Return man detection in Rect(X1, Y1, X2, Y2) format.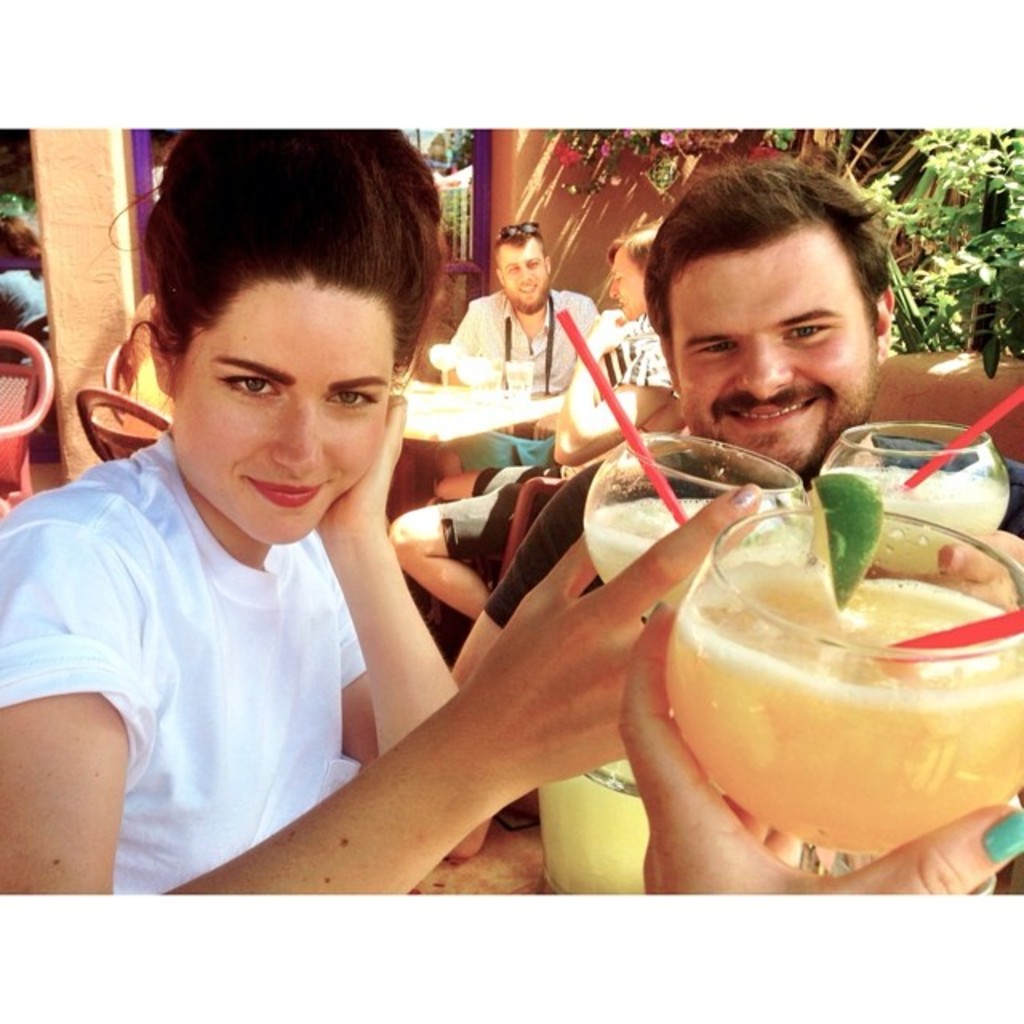
Rect(427, 219, 606, 414).
